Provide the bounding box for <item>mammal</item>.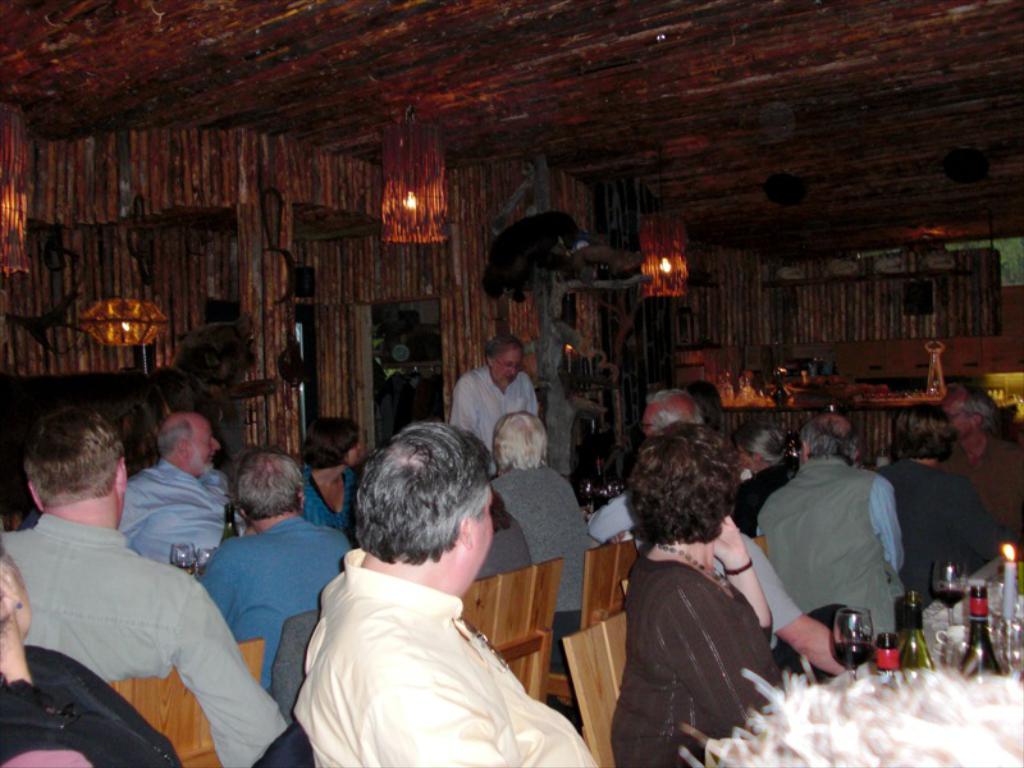
l=586, t=387, r=703, b=547.
